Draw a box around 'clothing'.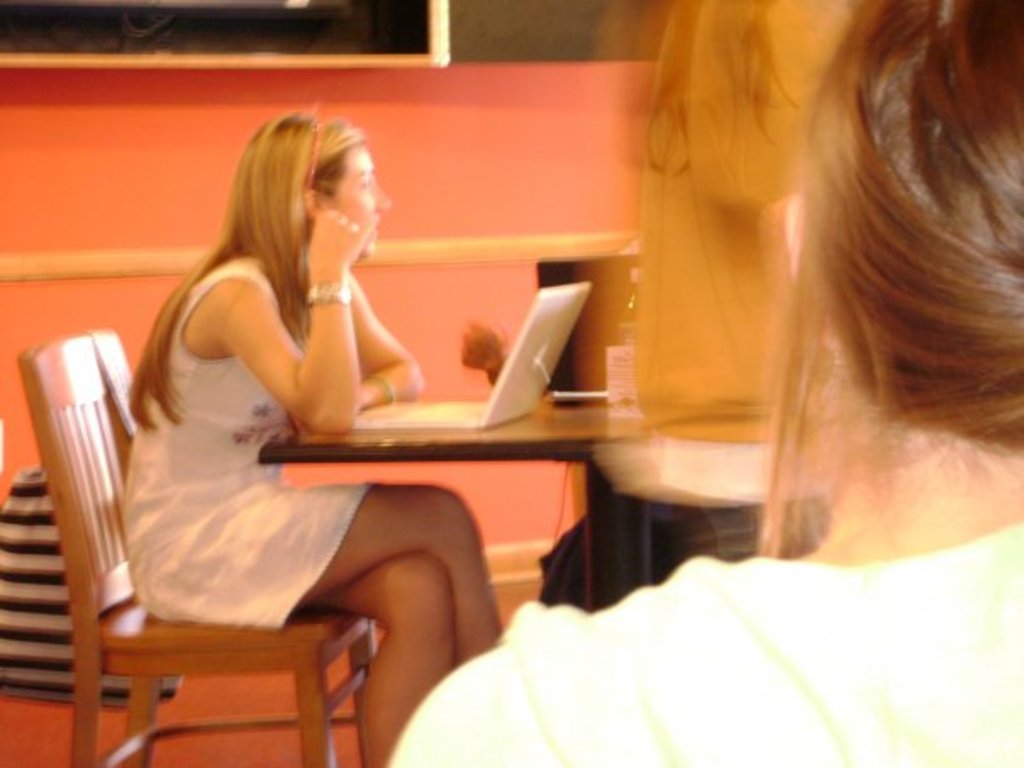
114 198 441 627.
